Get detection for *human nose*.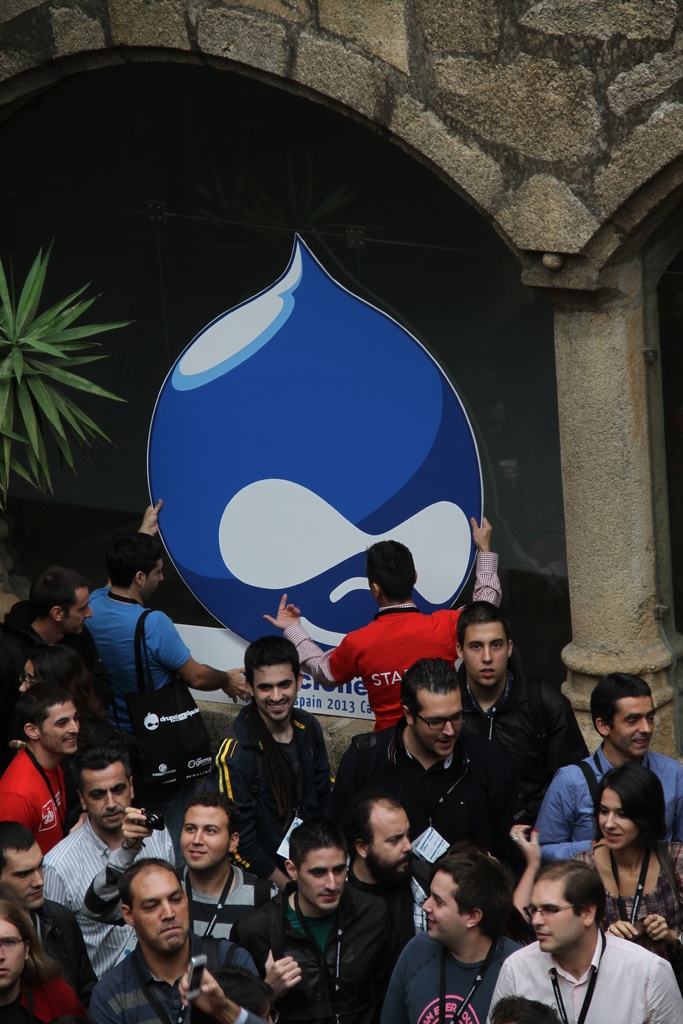
Detection: <region>157, 573, 162, 580</region>.
